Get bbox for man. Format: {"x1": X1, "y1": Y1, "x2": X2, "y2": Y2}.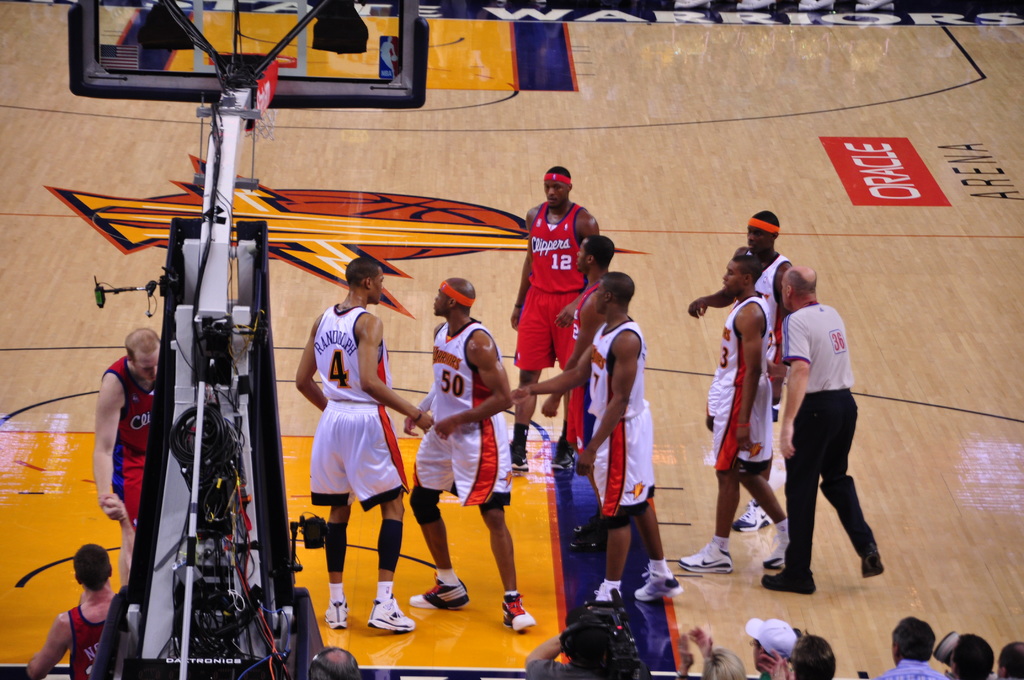
{"x1": 502, "y1": 268, "x2": 687, "y2": 613}.
